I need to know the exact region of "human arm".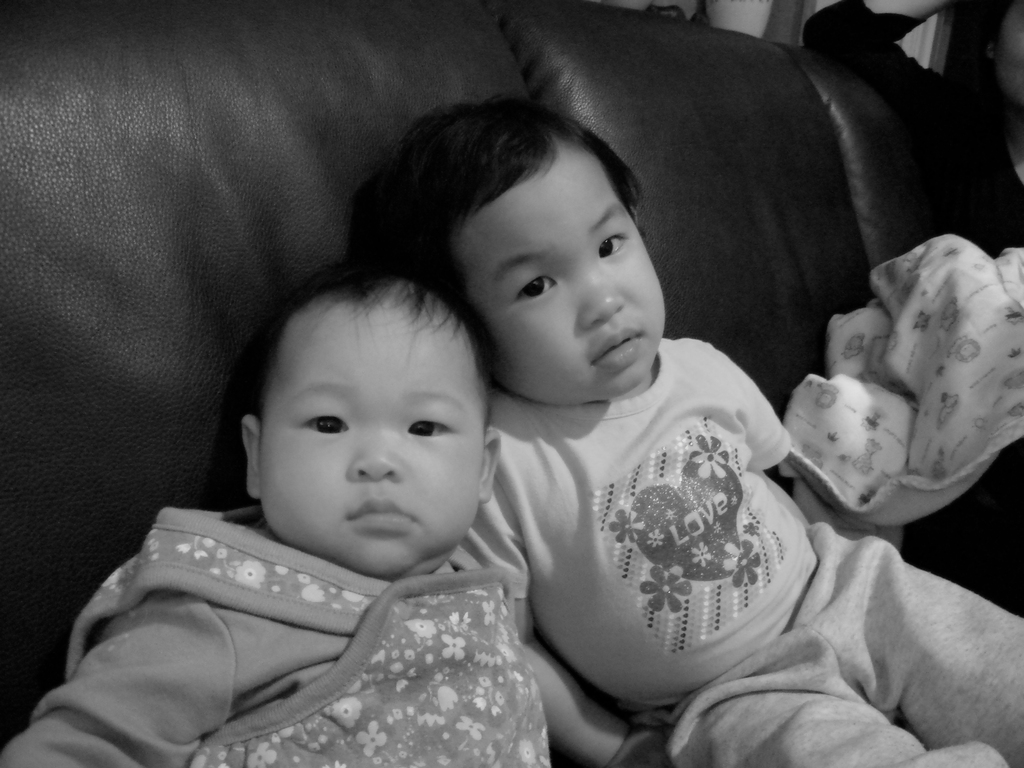
Region: pyautogui.locateOnScreen(0, 571, 259, 767).
